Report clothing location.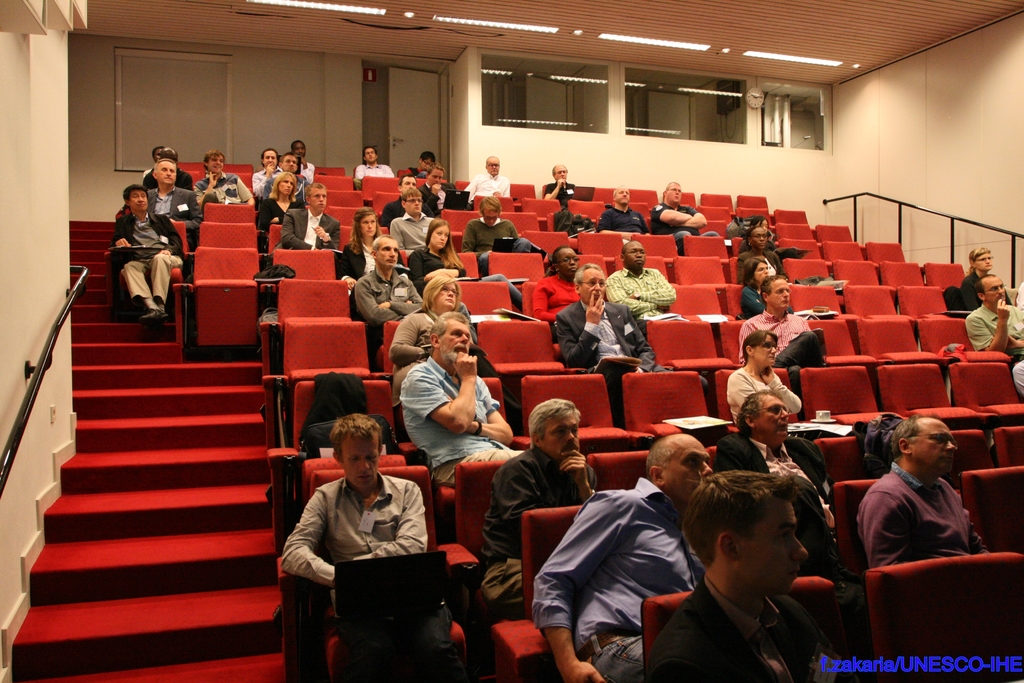
Report: left=387, top=308, right=519, bottom=413.
